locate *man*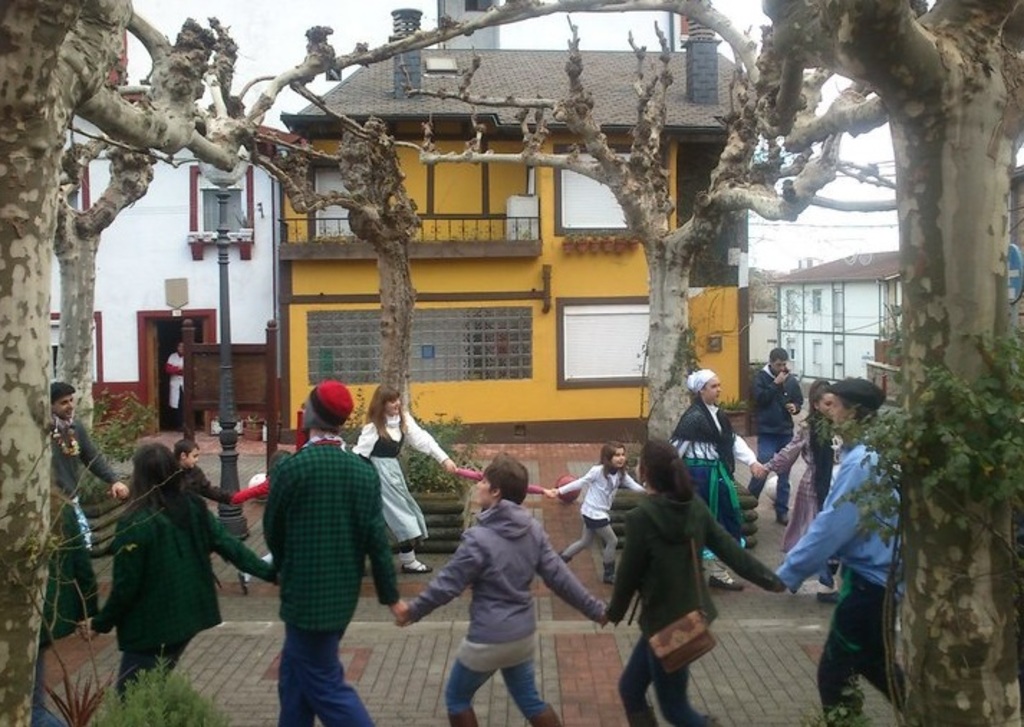
243, 379, 405, 708
